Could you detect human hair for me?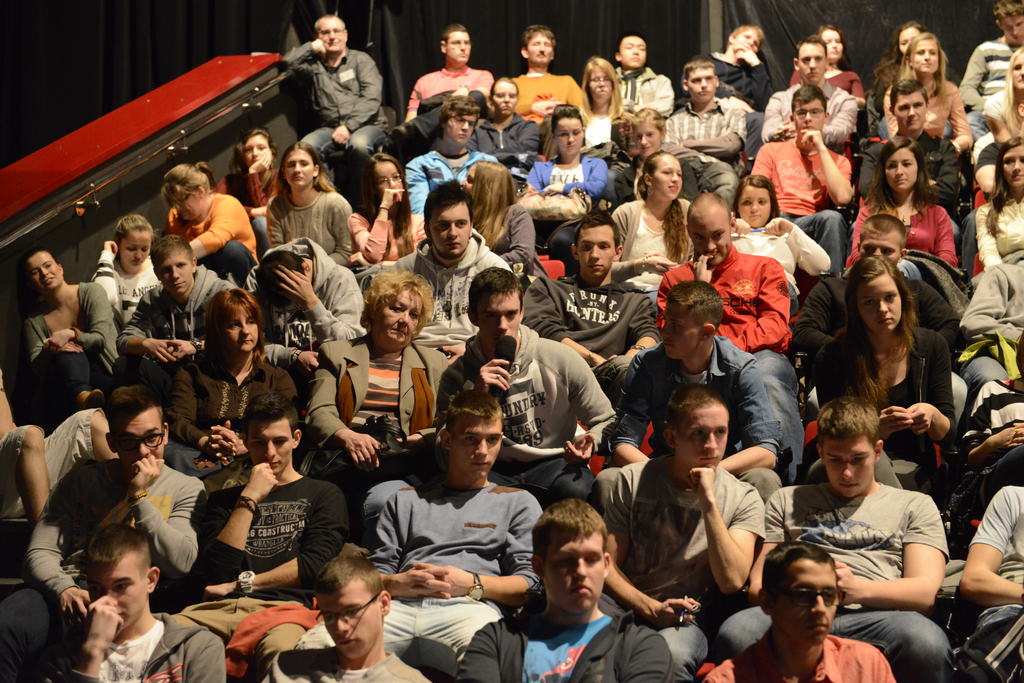
Detection result: [left=796, top=34, right=826, bottom=65].
